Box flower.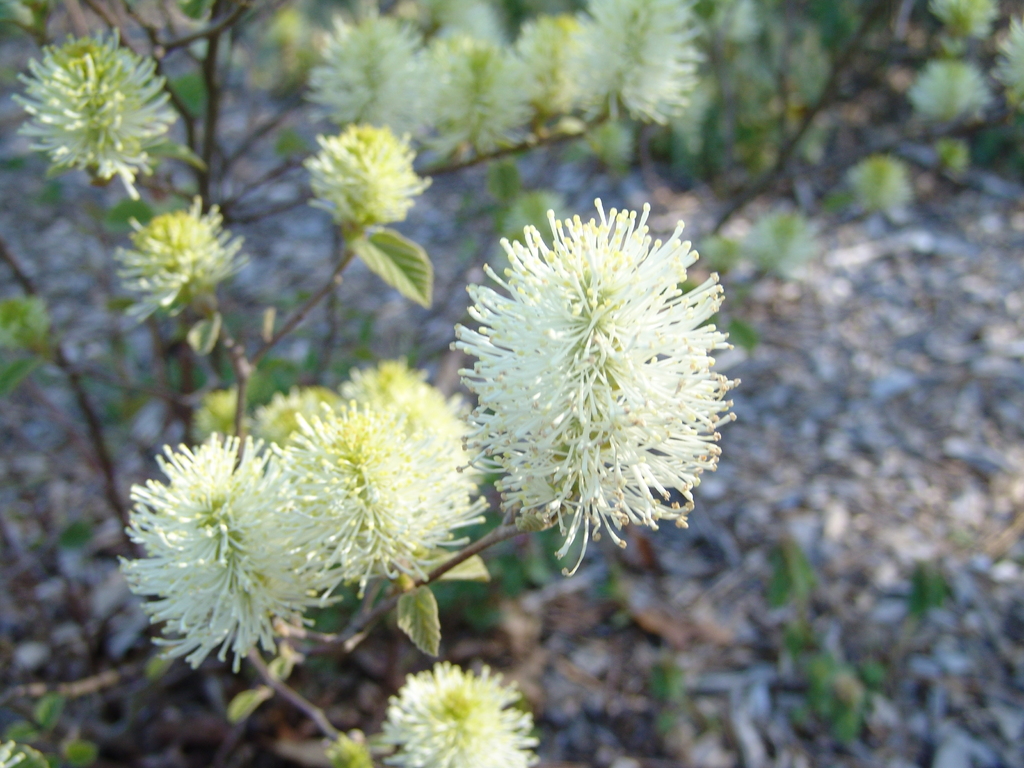
<region>228, 387, 350, 452</region>.
